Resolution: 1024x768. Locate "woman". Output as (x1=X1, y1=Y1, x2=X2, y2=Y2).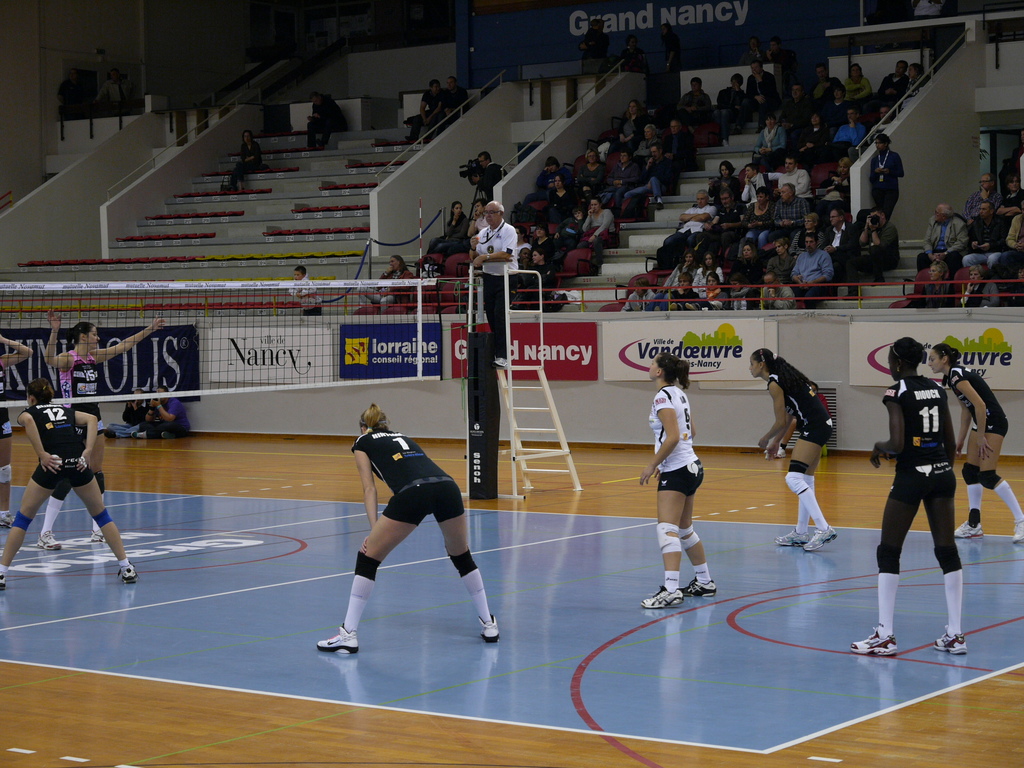
(x1=531, y1=218, x2=559, y2=271).
